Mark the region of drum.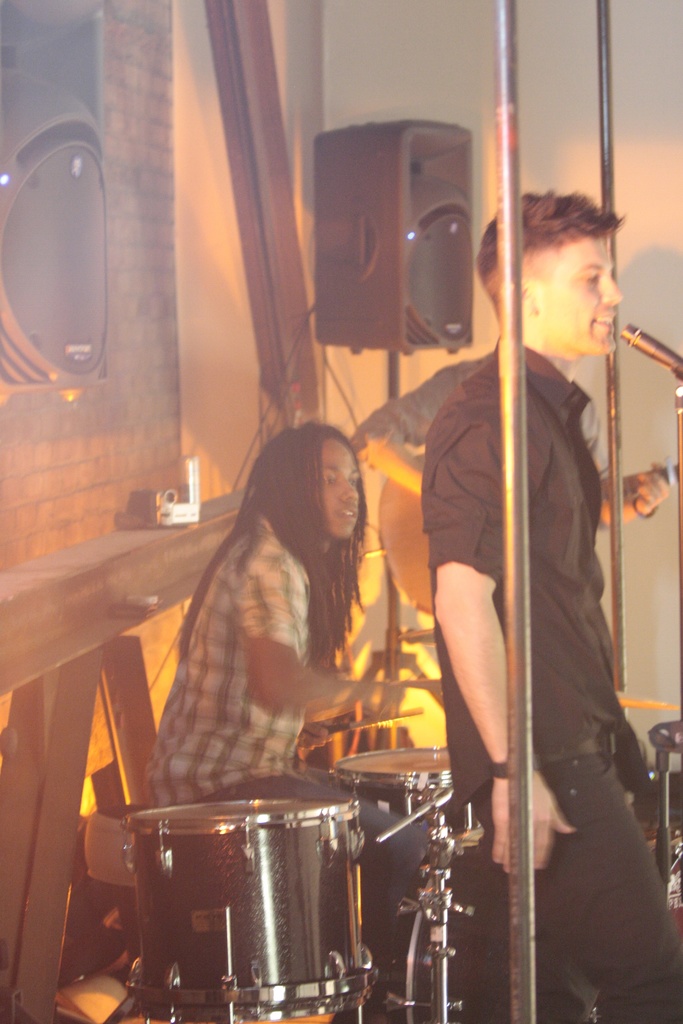
Region: <region>329, 747, 482, 881</region>.
